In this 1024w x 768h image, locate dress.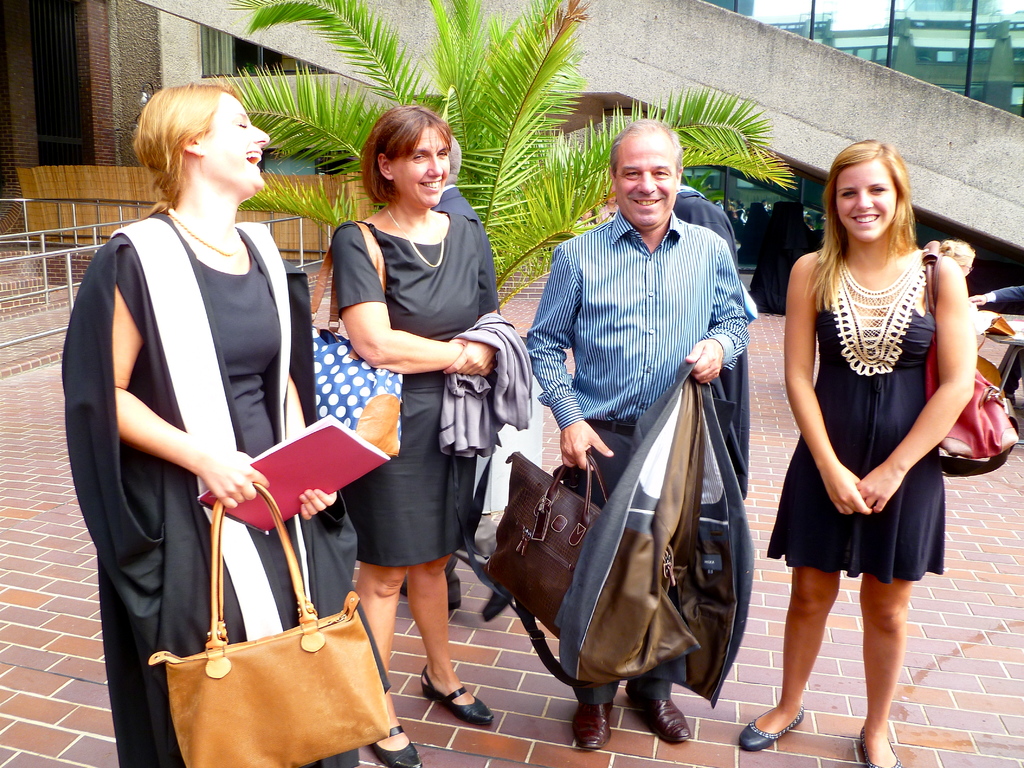
Bounding box: {"left": 333, "top": 206, "right": 494, "bottom": 573}.
